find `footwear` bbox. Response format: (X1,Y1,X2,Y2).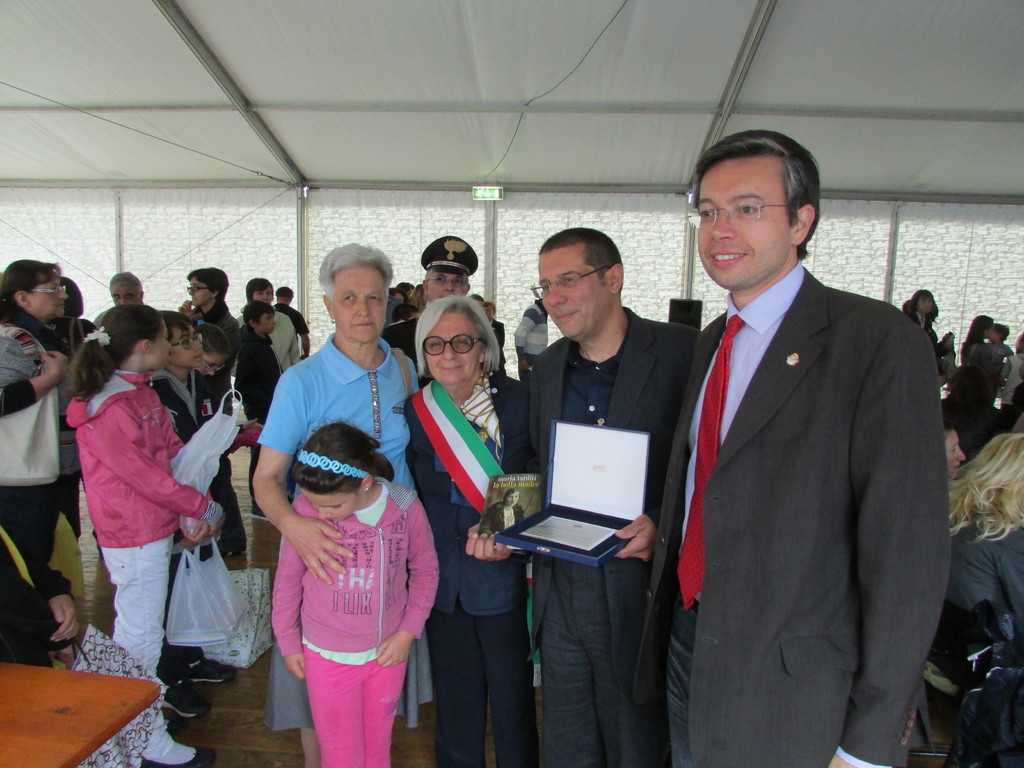
(158,648,236,687).
